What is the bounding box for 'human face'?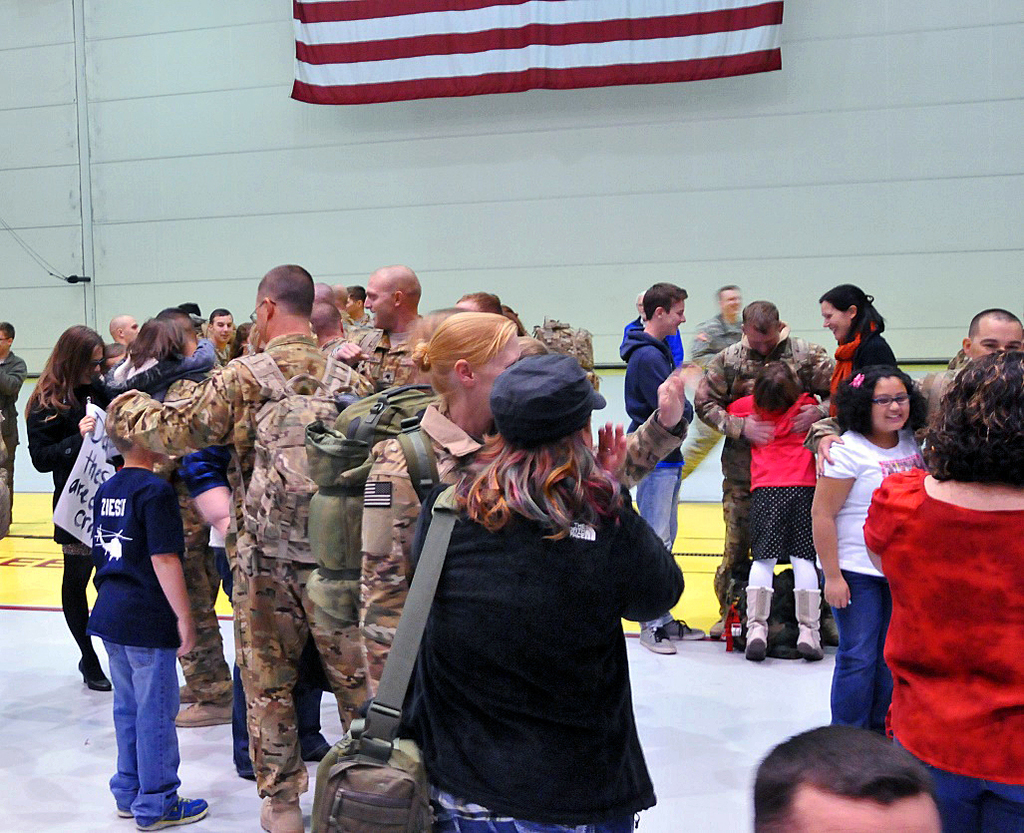
select_region(827, 299, 852, 340).
